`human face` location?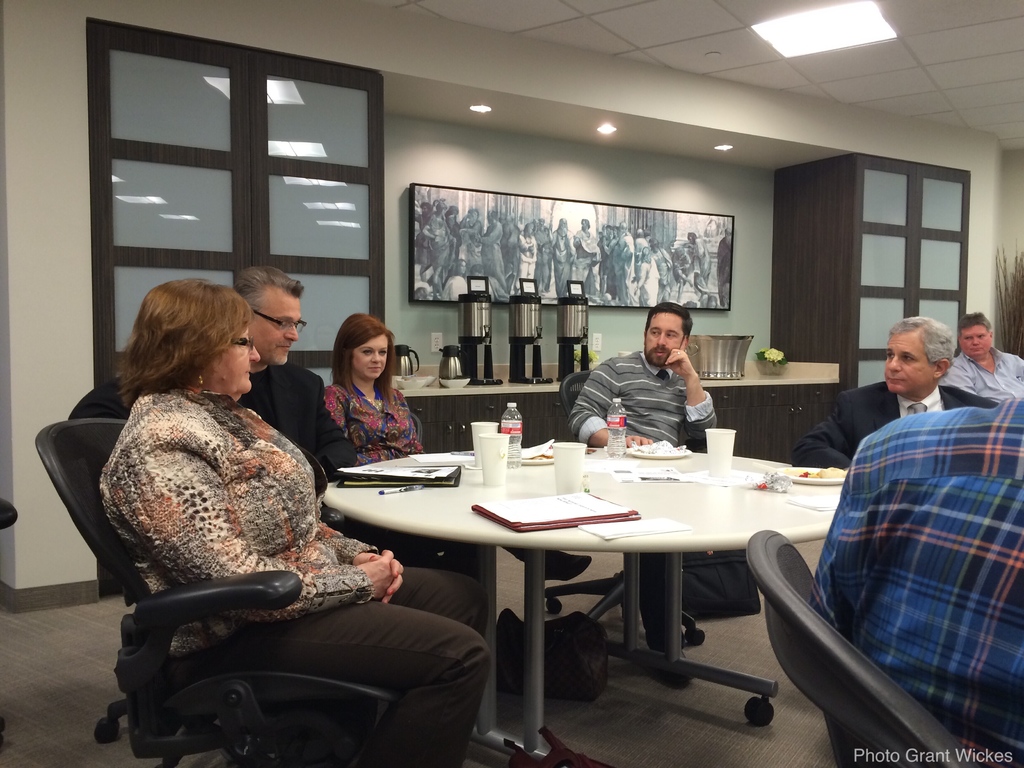
x1=252 y1=294 x2=305 y2=365
